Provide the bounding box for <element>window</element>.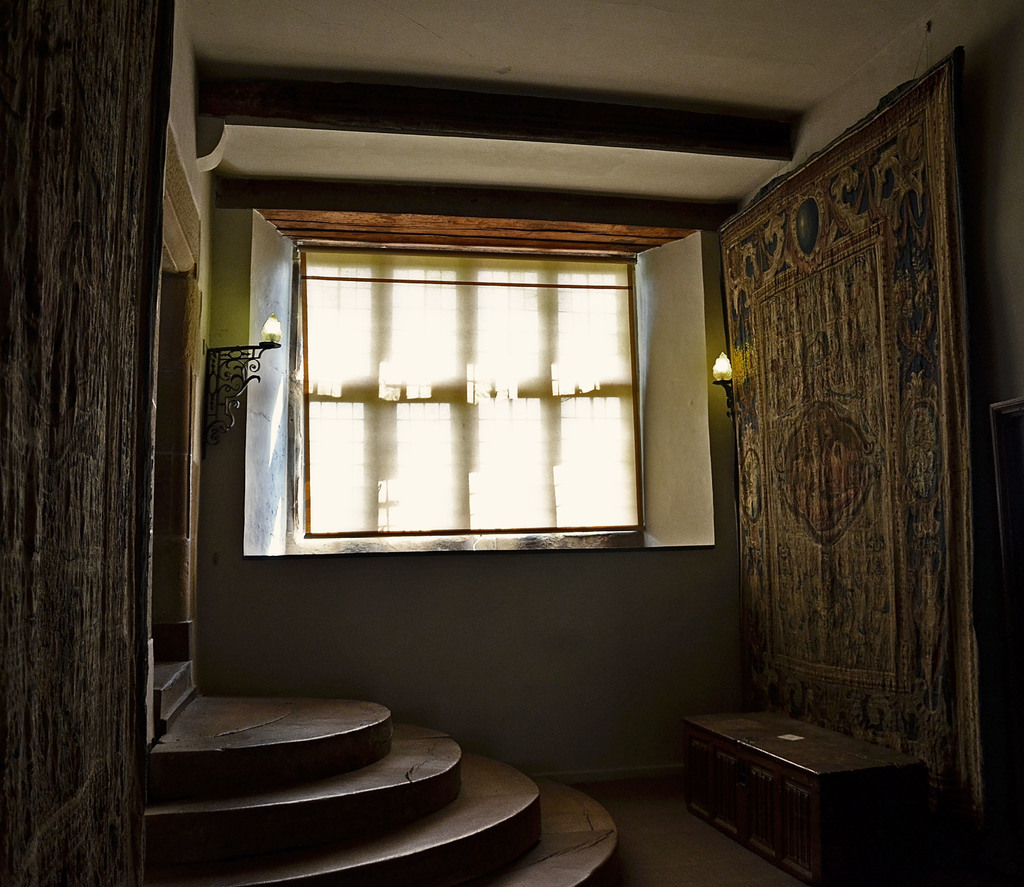
box(257, 220, 635, 561).
